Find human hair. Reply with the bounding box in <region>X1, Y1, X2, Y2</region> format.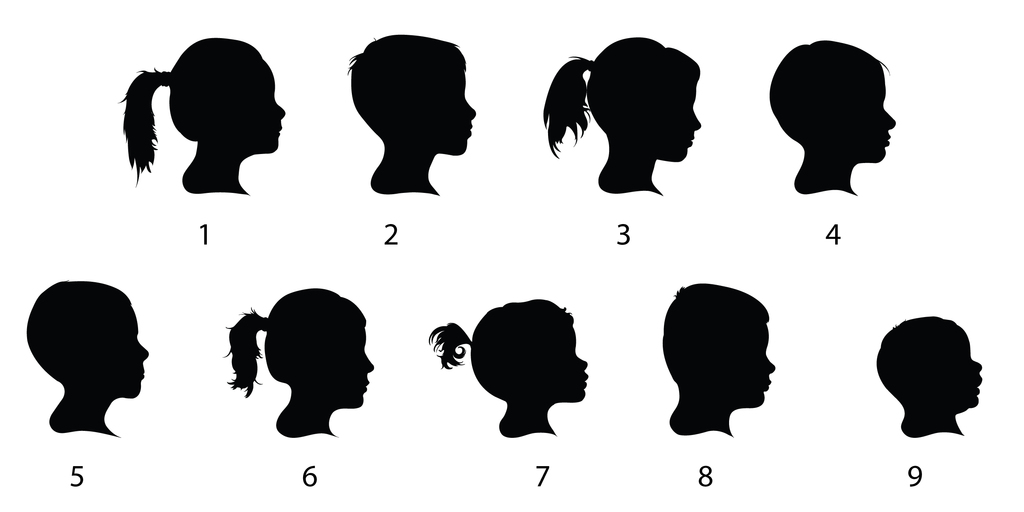
<region>769, 38, 891, 147</region>.
